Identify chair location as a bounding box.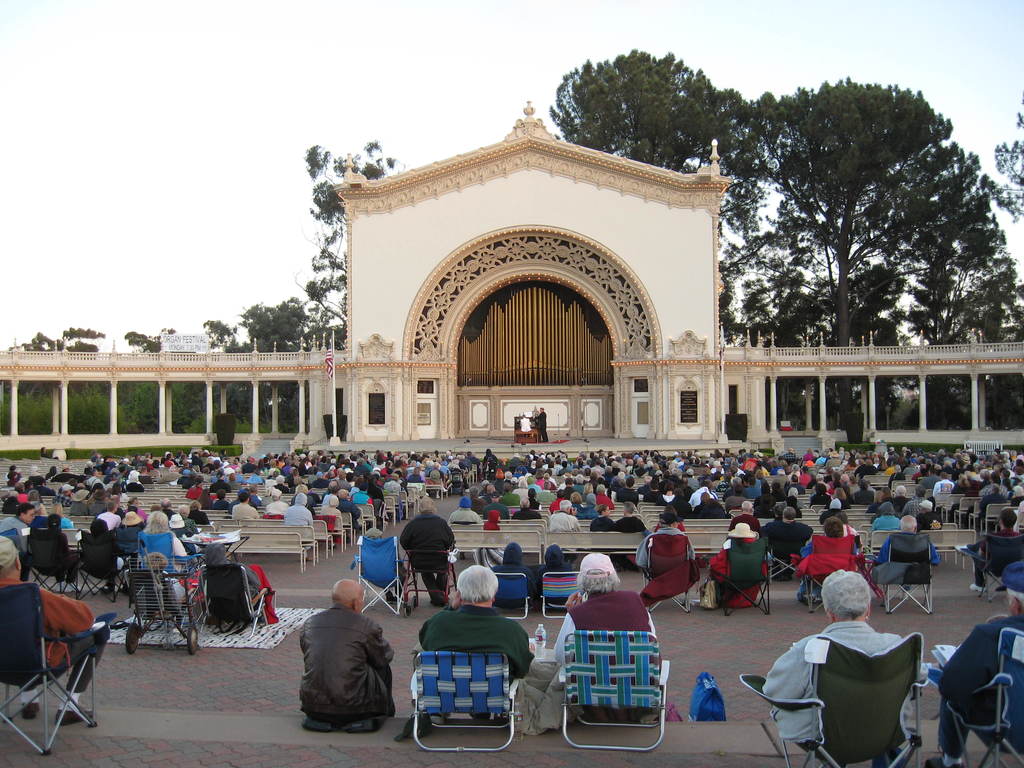
(560,630,672,755).
